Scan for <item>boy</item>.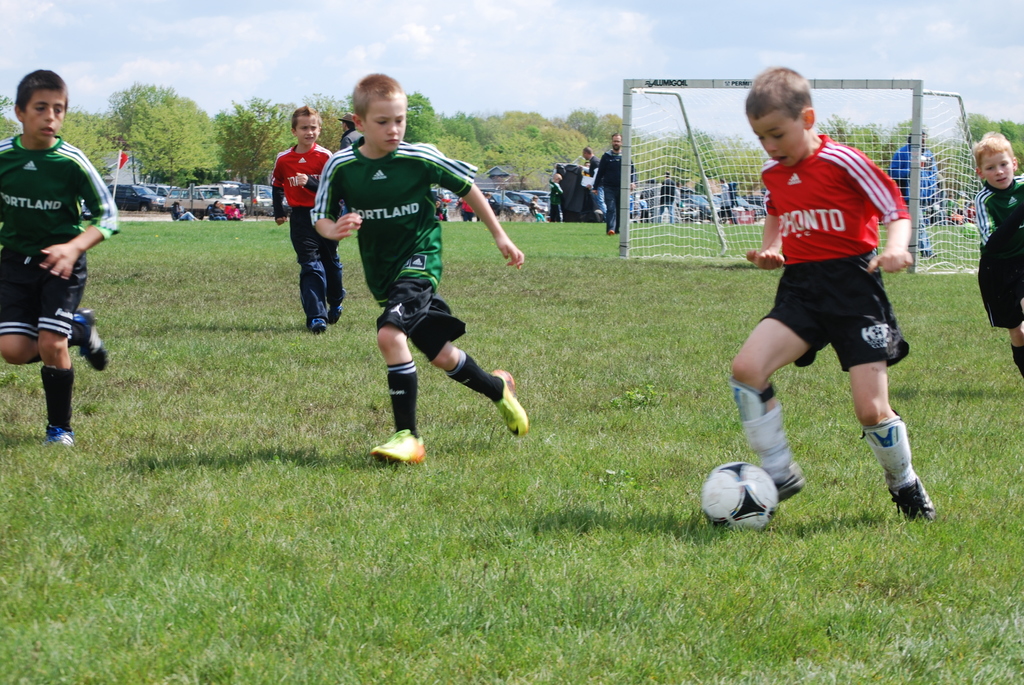
Scan result: BBox(308, 65, 544, 469).
